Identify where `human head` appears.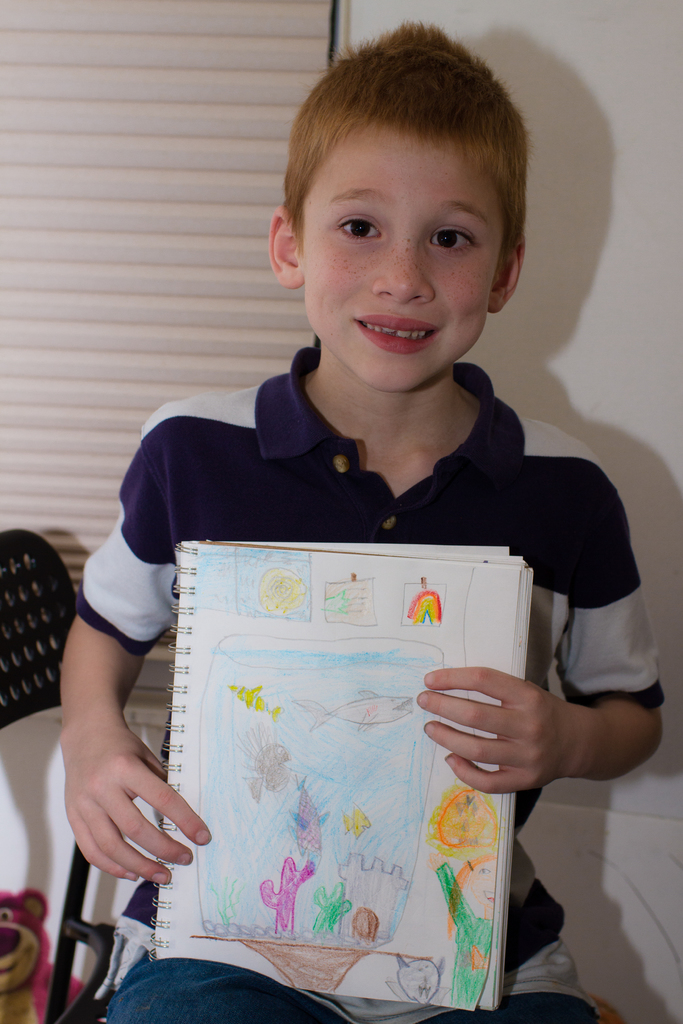
Appears at {"x1": 266, "y1": 18, "x2": 541, "y2": 361}.
